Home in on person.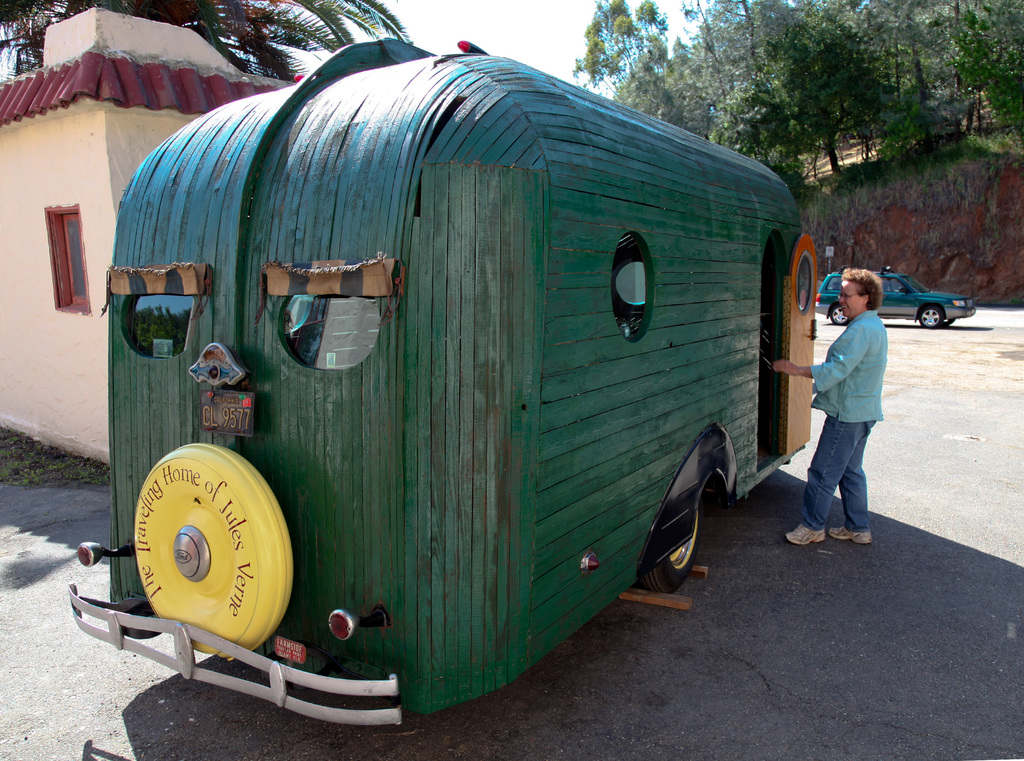
Homed in at x1=771 y1=269 x2=880 y2=548.
